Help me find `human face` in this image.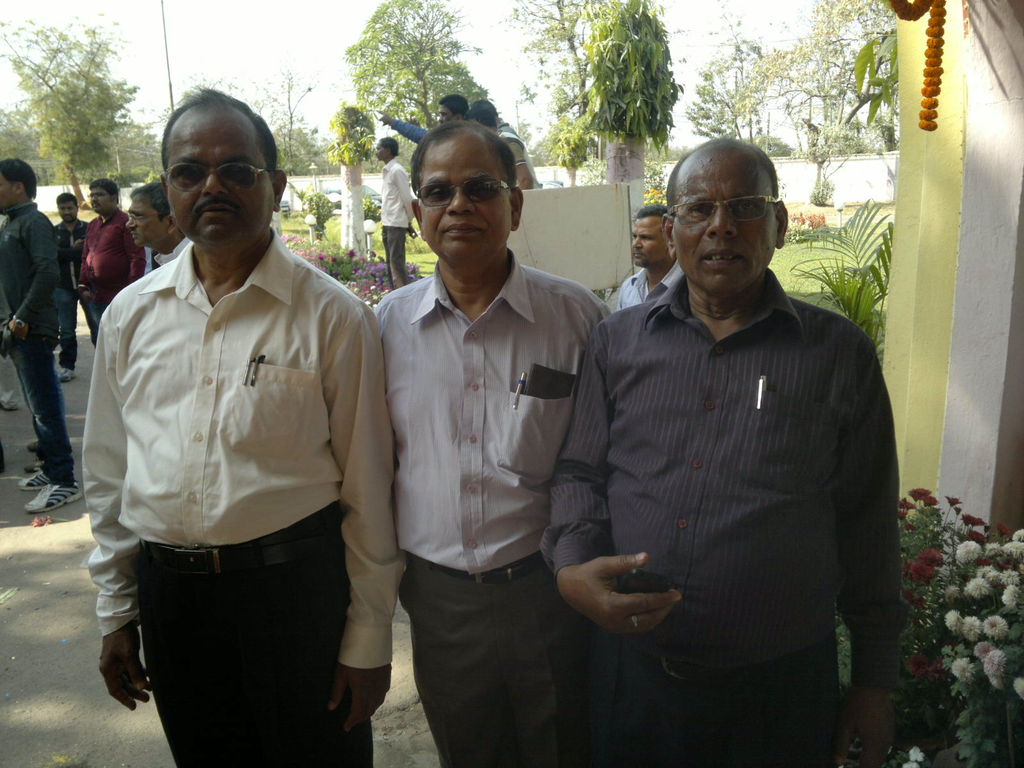
Found it: {"x1": 438, "y1": 106, "x2": 454, "y2": 122}.
